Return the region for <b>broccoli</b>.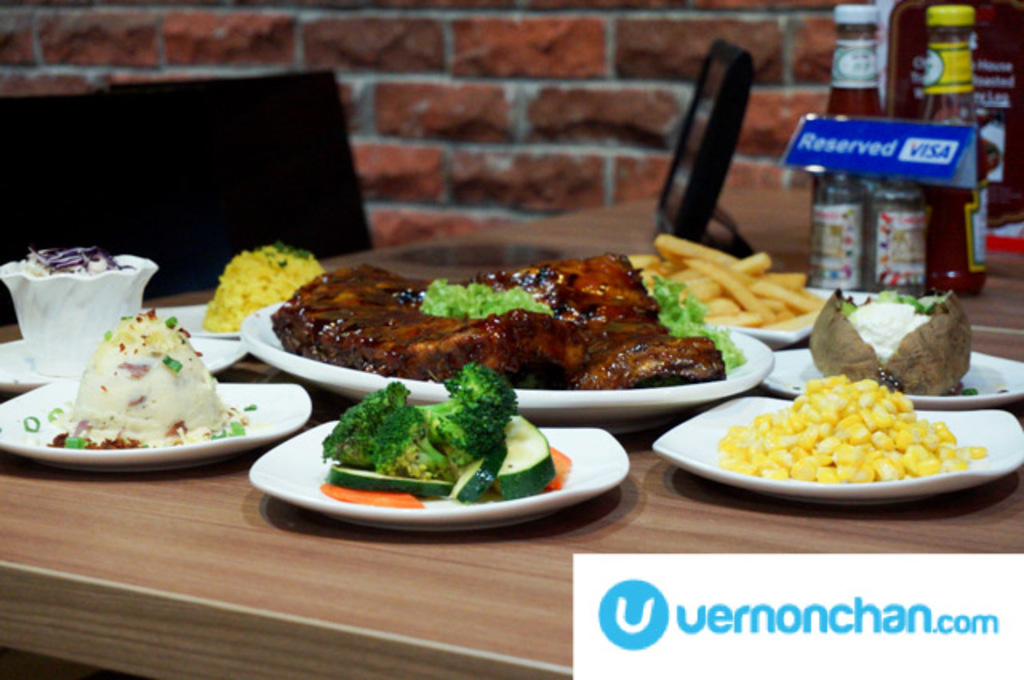
<bbox>418, 362, 517, 464</bbox>.
